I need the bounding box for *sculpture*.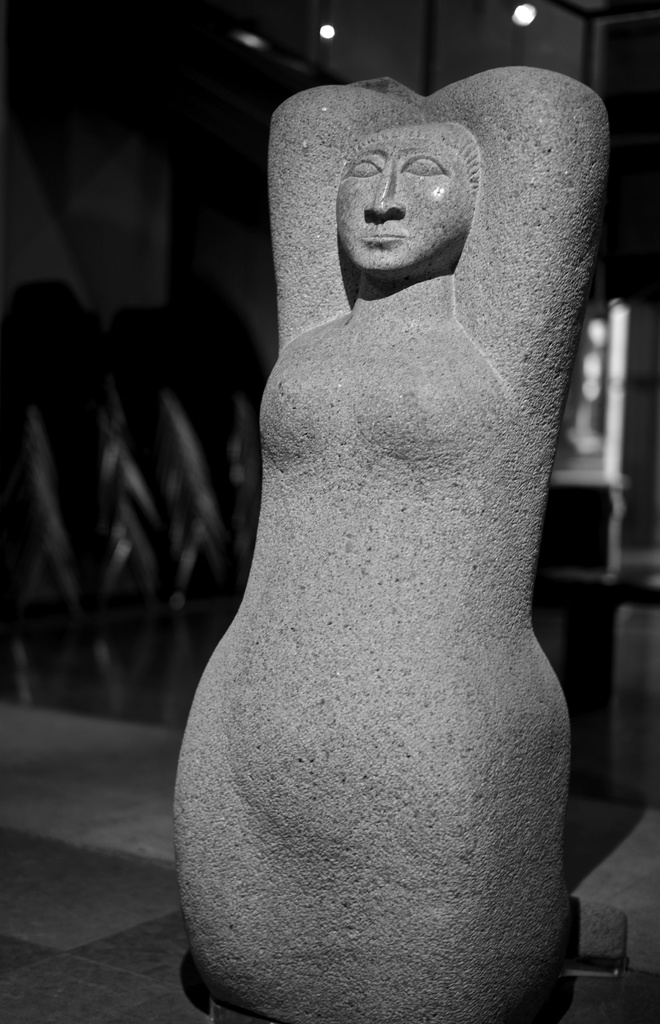
Here it is: bbox=[169, 59, 570, 1023].
